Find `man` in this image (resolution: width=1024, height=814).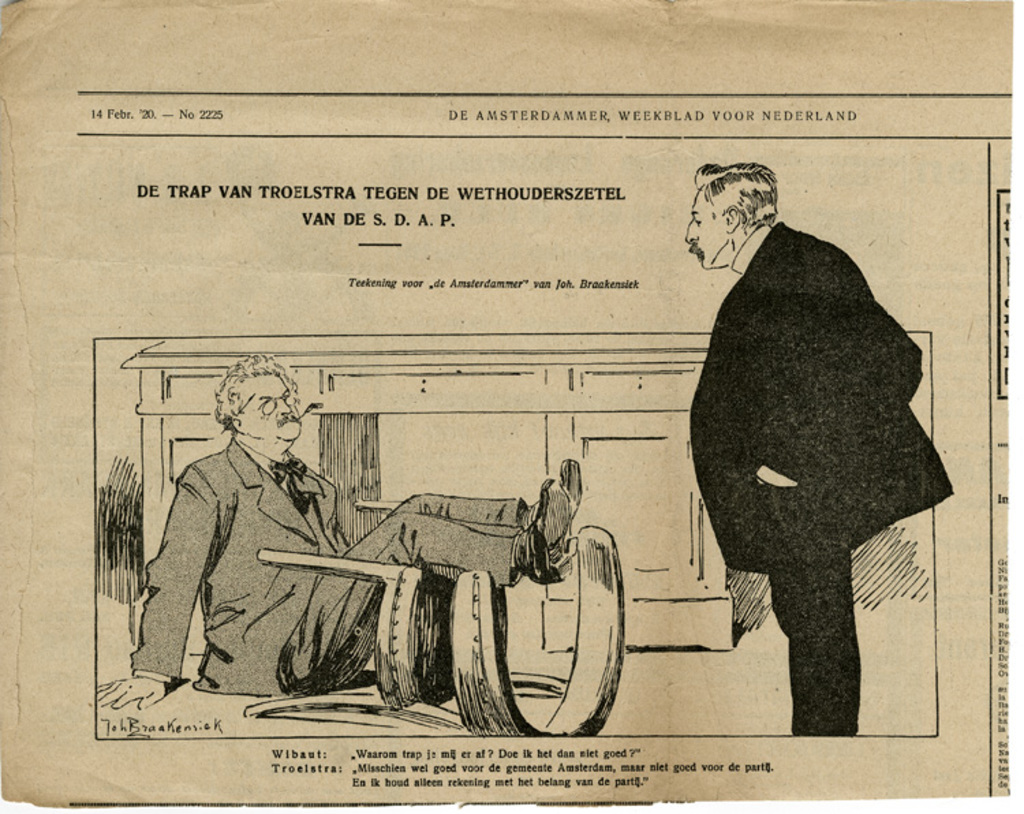
locate(672, 164, 954, 750).
